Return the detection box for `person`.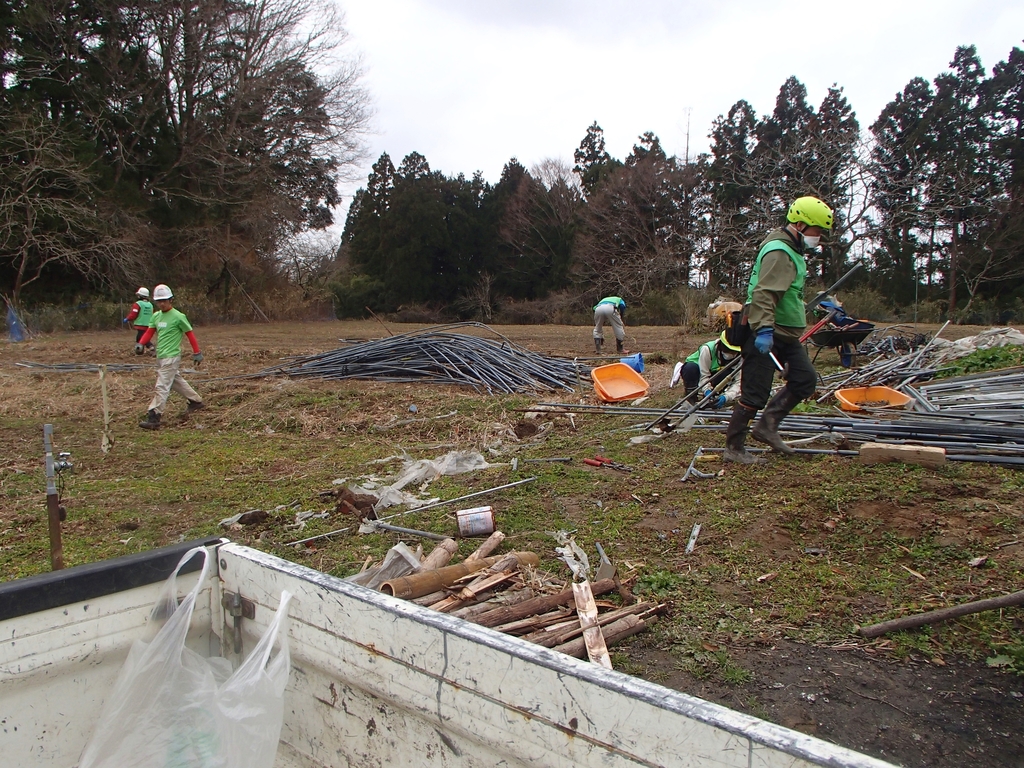
674:323:746:415.
